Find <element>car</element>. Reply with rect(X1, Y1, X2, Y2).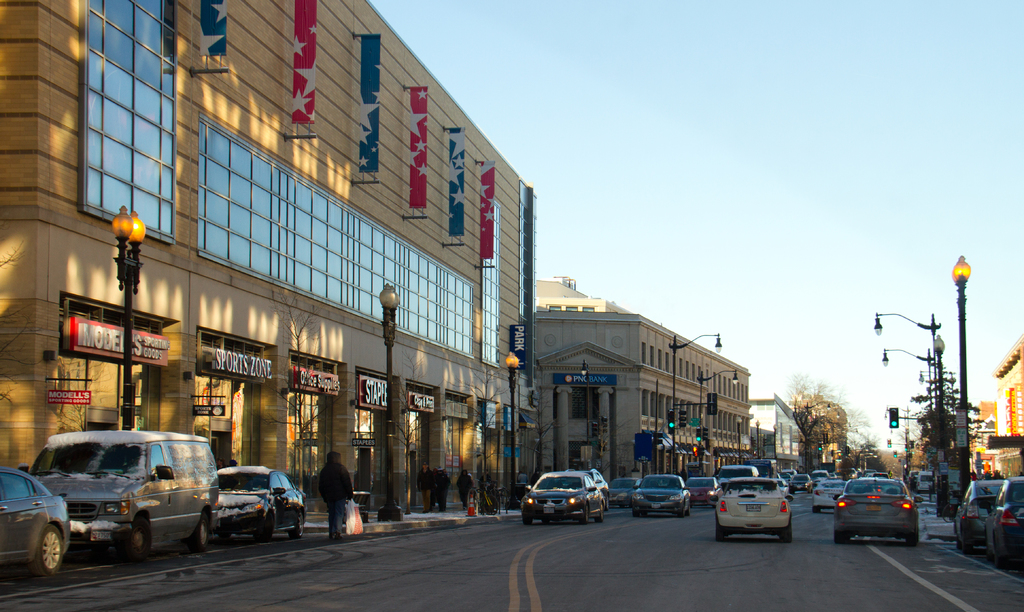
rect(604, 477, 640, 505).
